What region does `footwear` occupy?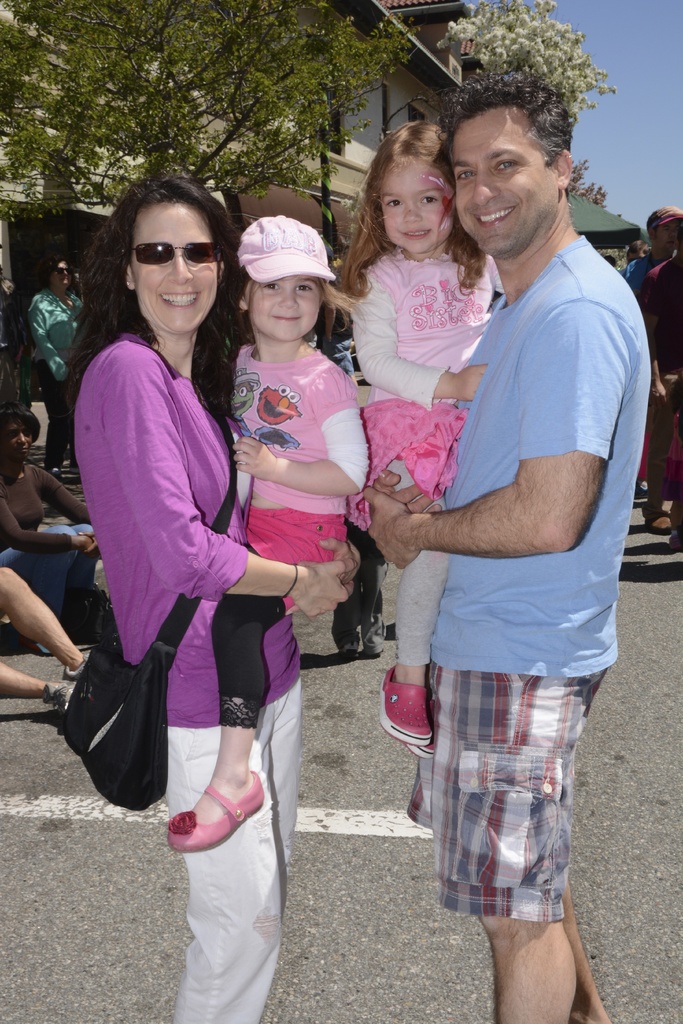
399,727,437,756.
